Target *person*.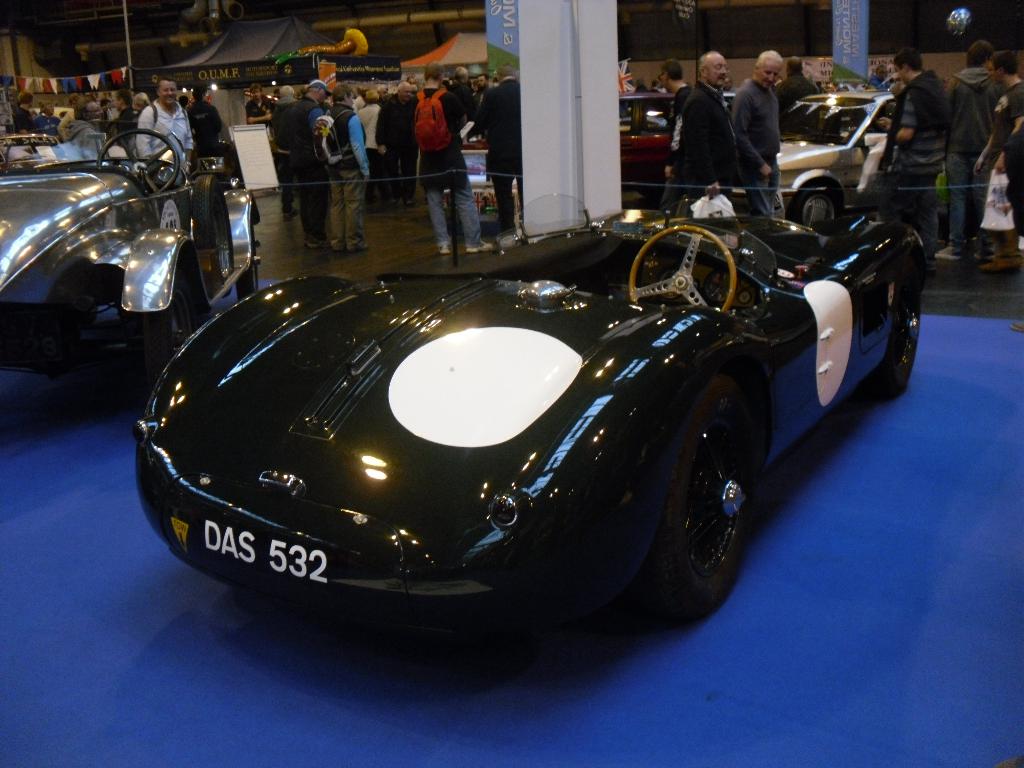
Target region: <bbox>982, 52, 1023, 260</bbox>.
